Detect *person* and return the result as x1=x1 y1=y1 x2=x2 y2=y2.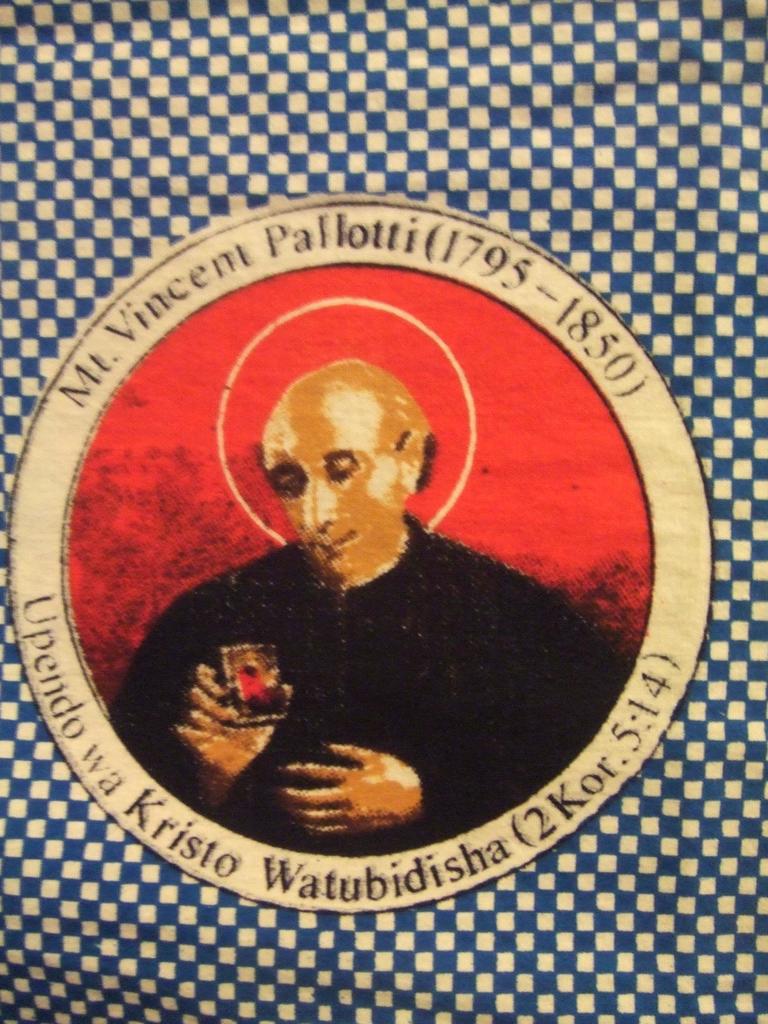
x1=106 y1=362 x2=626 y2=864.
